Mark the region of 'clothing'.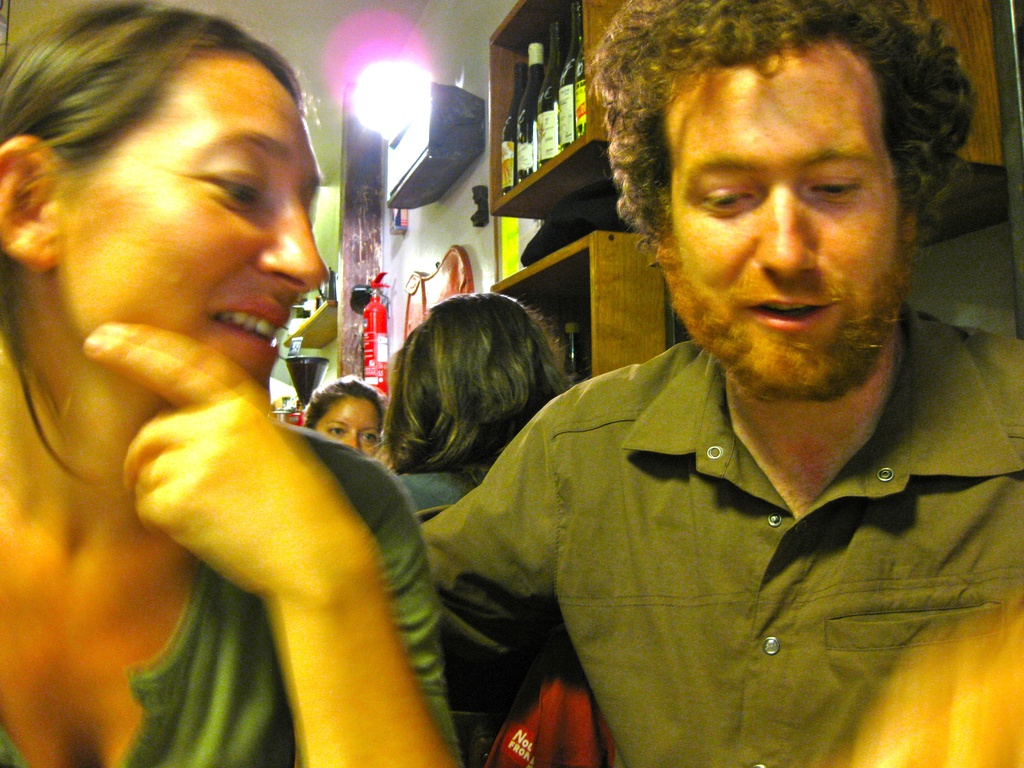
Region: region(375, 316, 1020, 741).
